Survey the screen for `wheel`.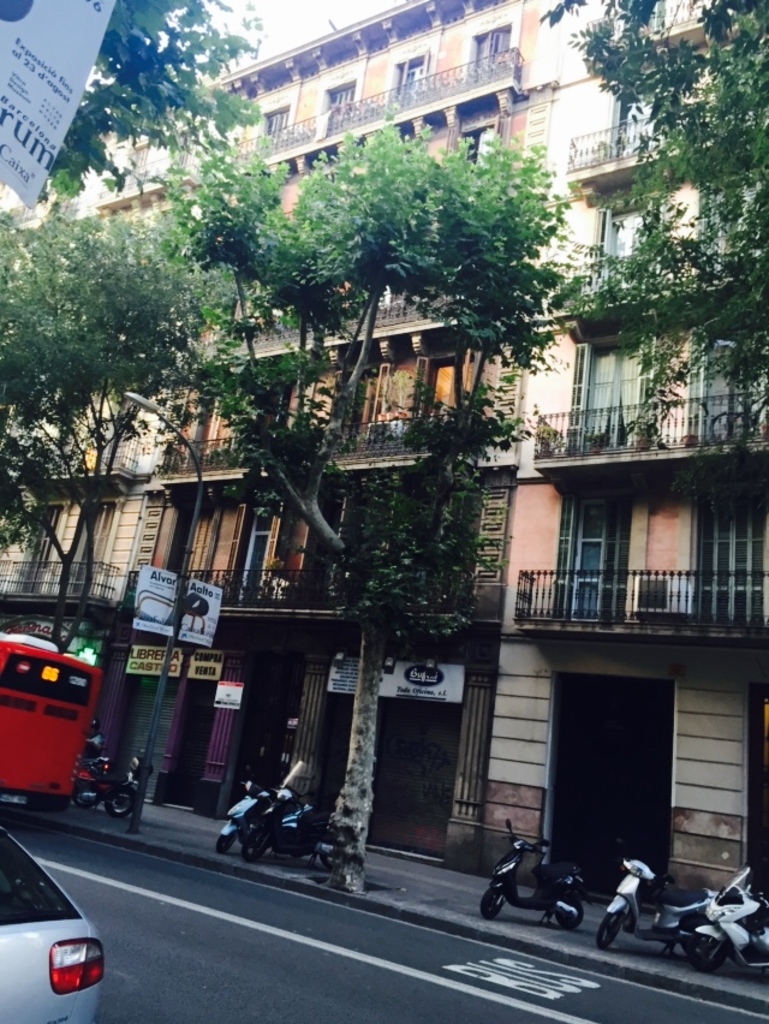
Survey found: x1=216, y1=835, x2=236, y2=852.
